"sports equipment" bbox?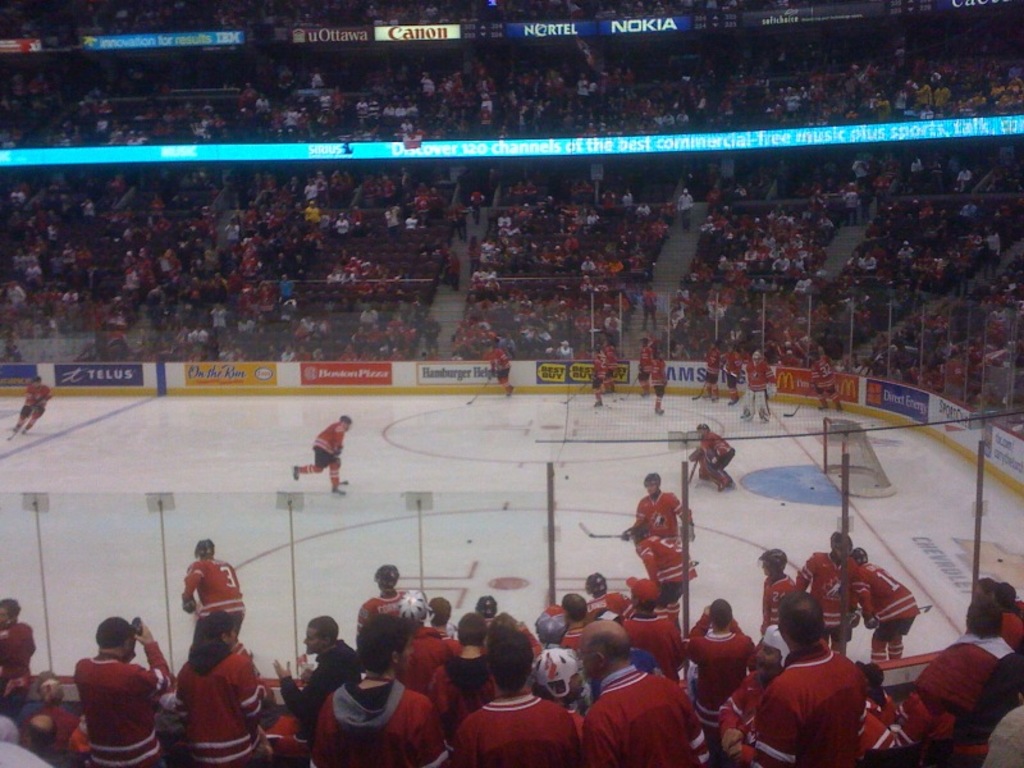
bbox=(328, 488, 348, 500)
